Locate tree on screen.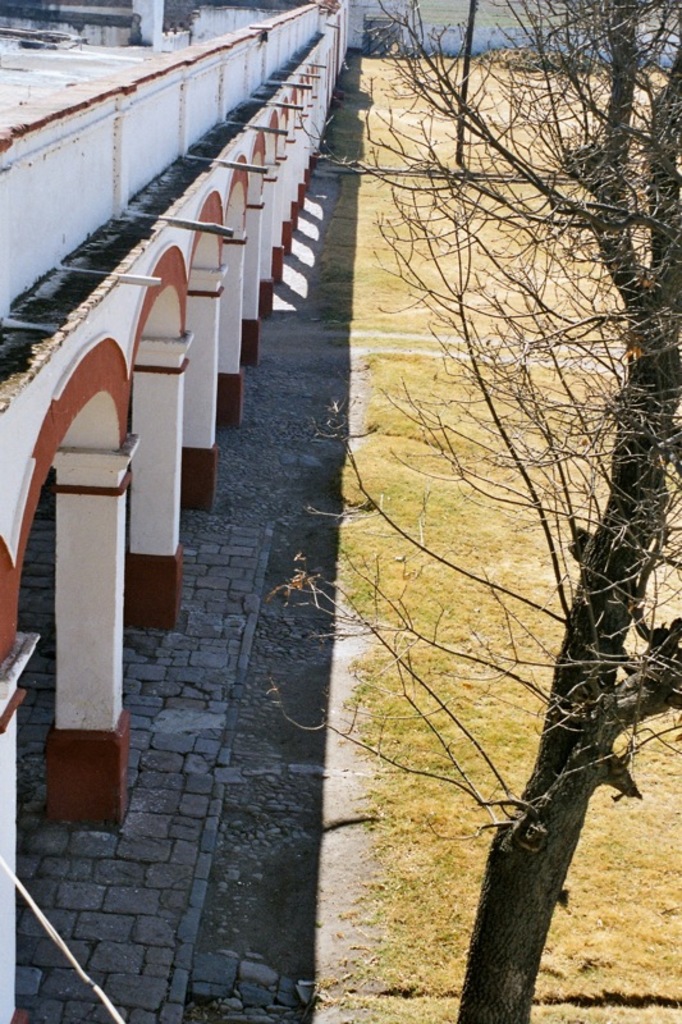
On screen at l=270, t=0, r=681, b=1023.
